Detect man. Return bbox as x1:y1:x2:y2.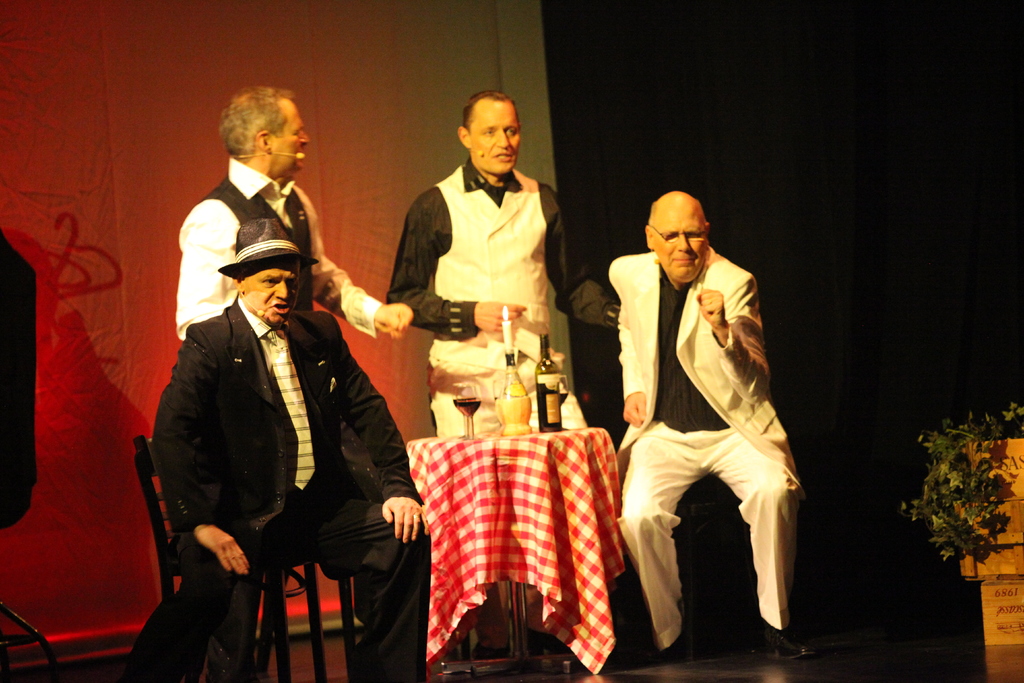
178:83:413:339.
